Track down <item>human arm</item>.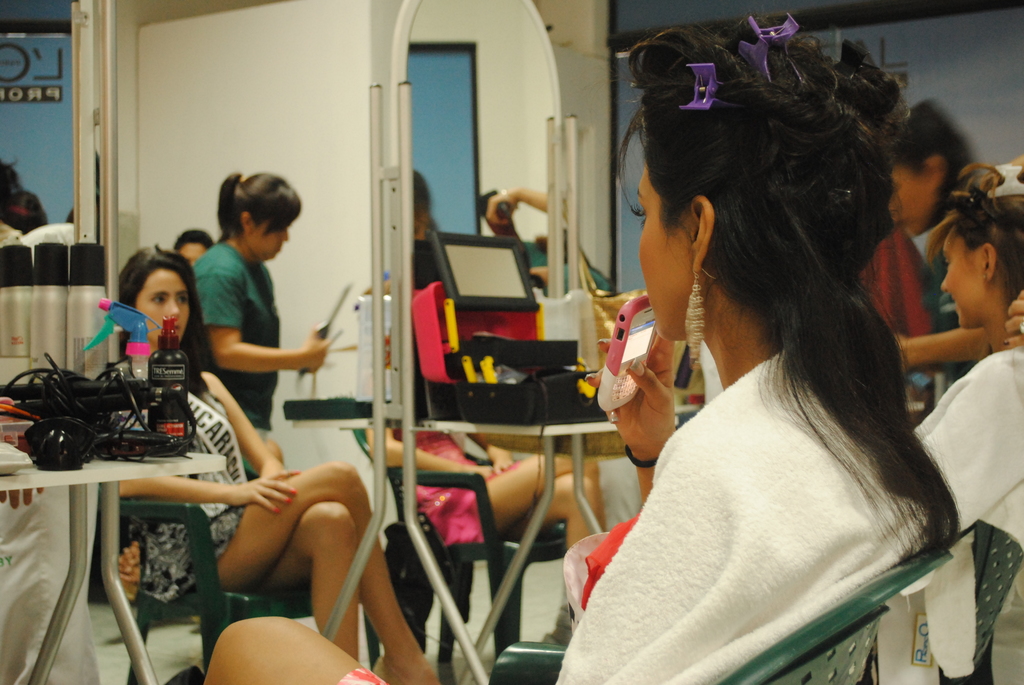
Tracked to <box>119,470,300,518</box>.
